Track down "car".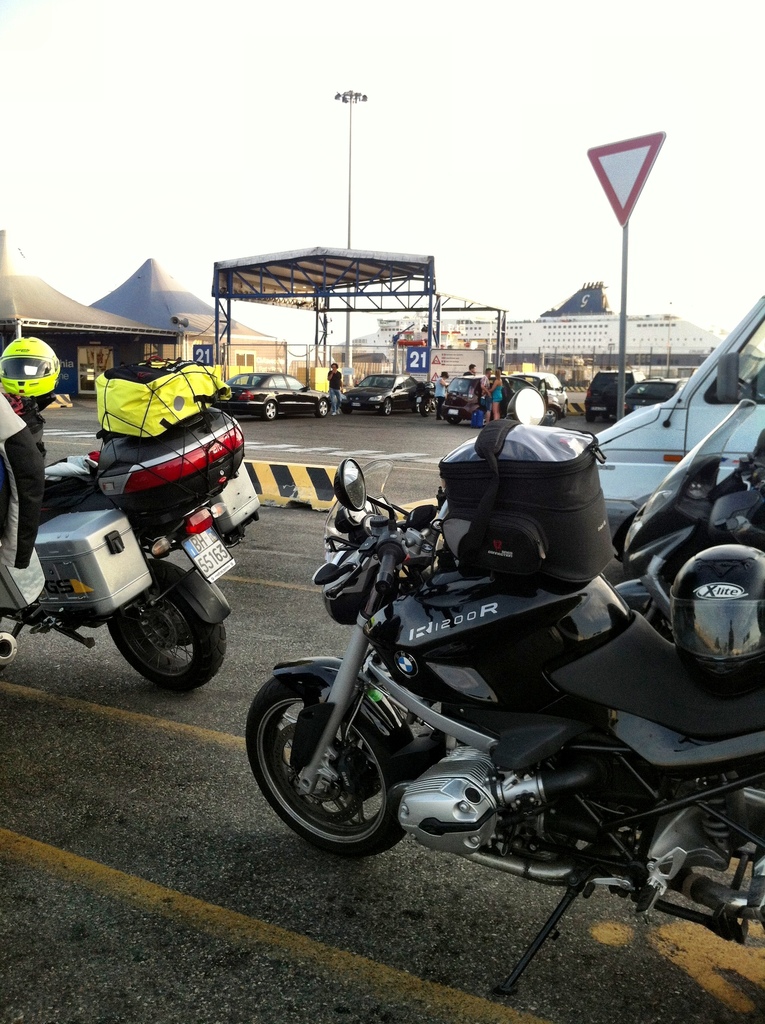
Tracked to bbox=(623, 378, 679, 416).
